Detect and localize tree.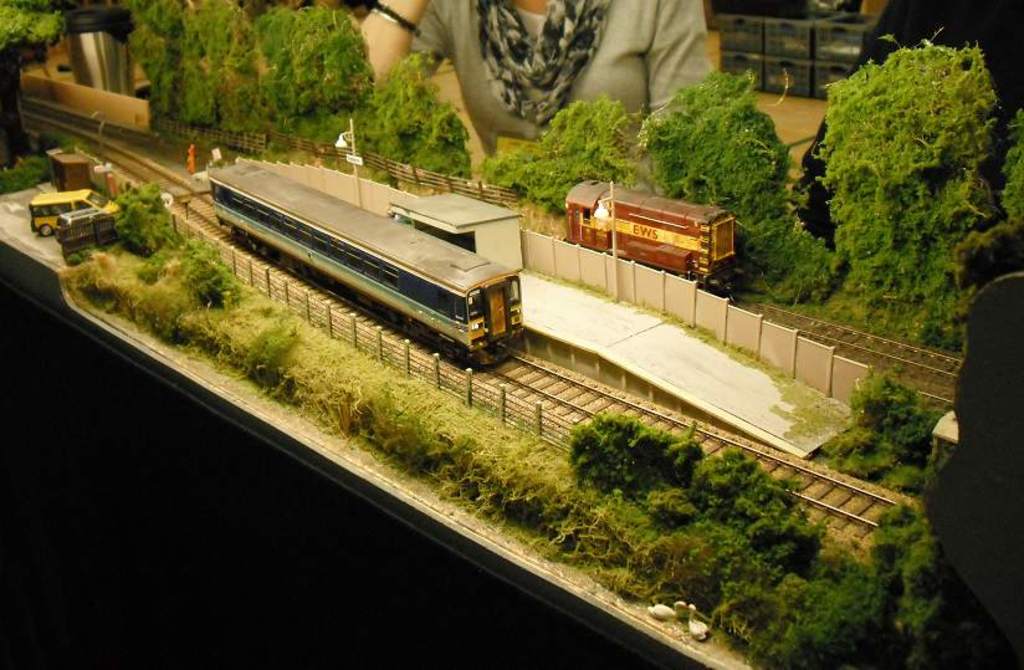
Localized at [809, 351, 952, 498].
